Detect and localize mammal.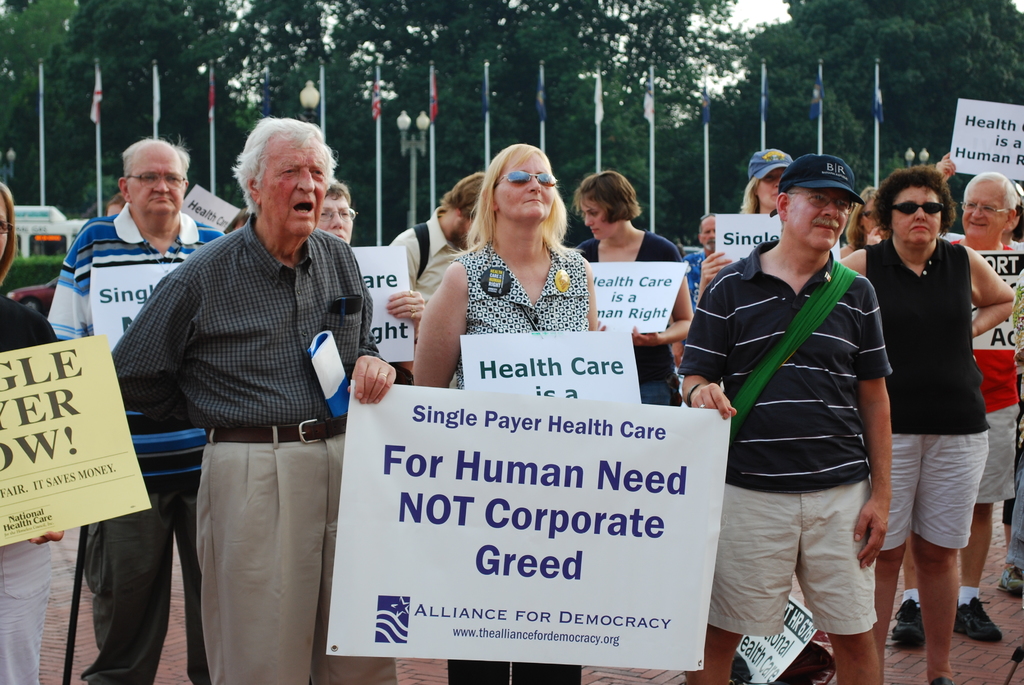
Localized at 900, 171, 1021, 642.
